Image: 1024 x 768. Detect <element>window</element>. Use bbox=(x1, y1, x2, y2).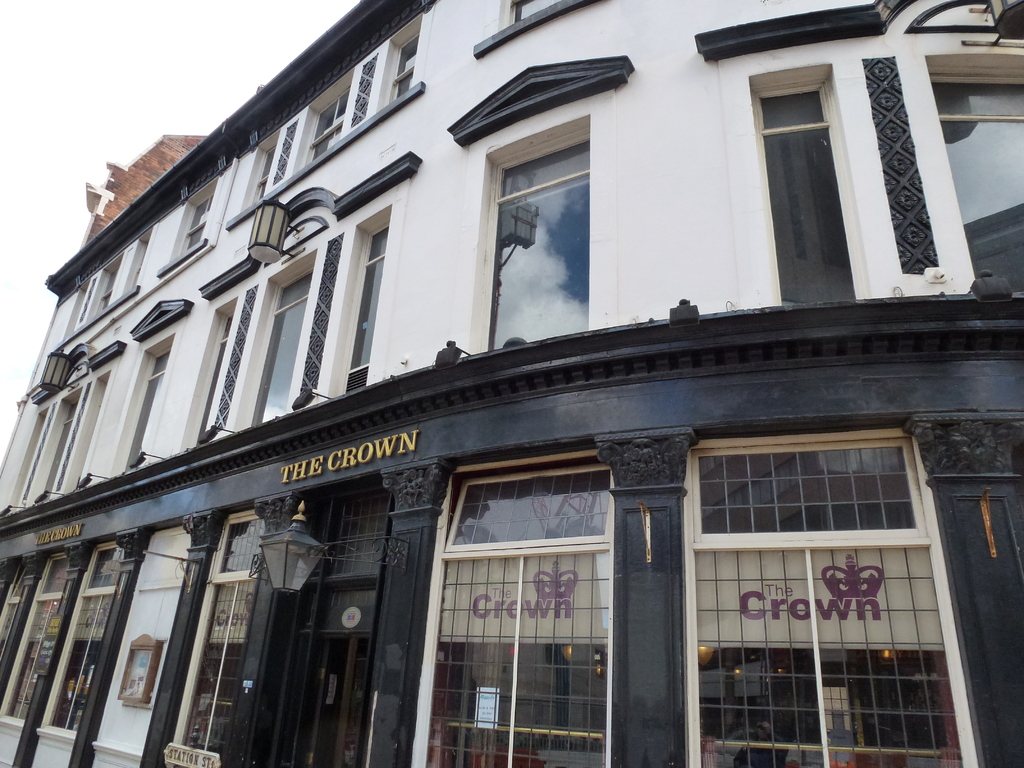
bbox=(4, 554, 35, 653).
